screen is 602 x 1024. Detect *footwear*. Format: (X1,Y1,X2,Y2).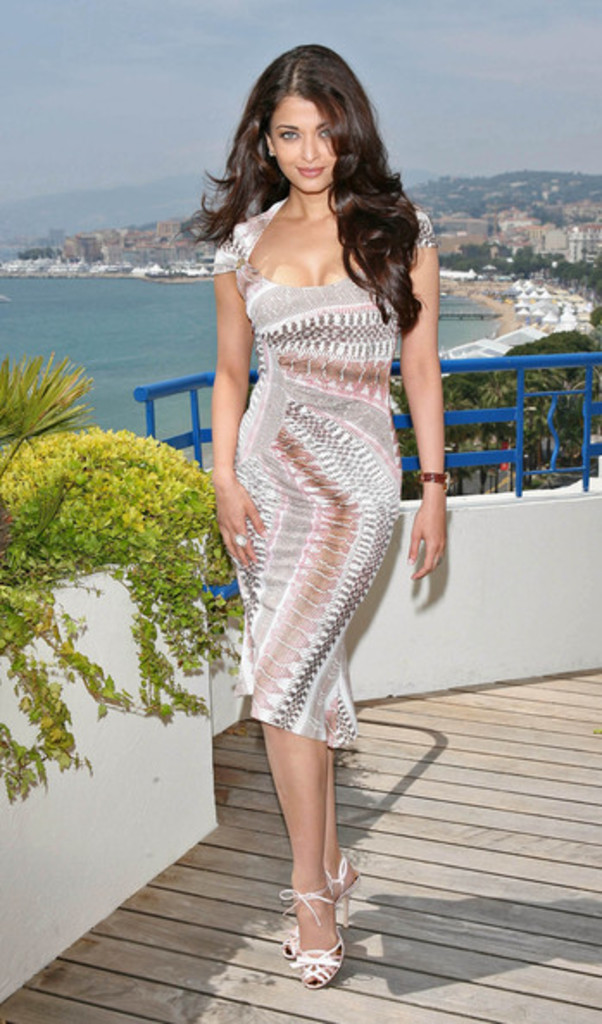
(293,869,348,1000).
